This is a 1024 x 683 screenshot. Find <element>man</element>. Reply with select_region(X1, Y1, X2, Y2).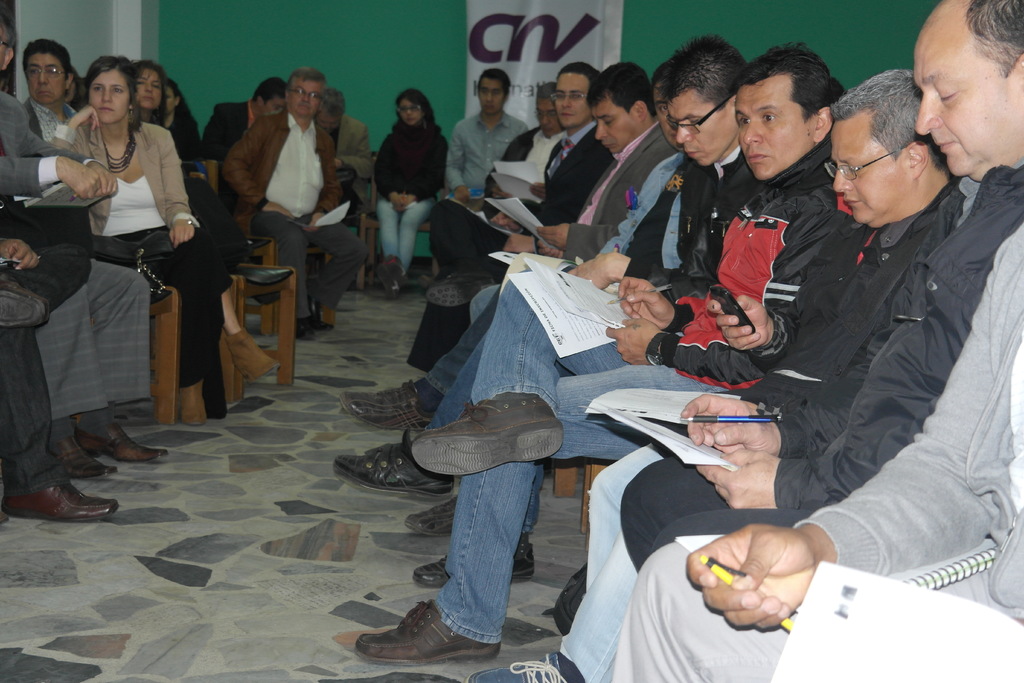
select_region(337, 74, 673, 436).
